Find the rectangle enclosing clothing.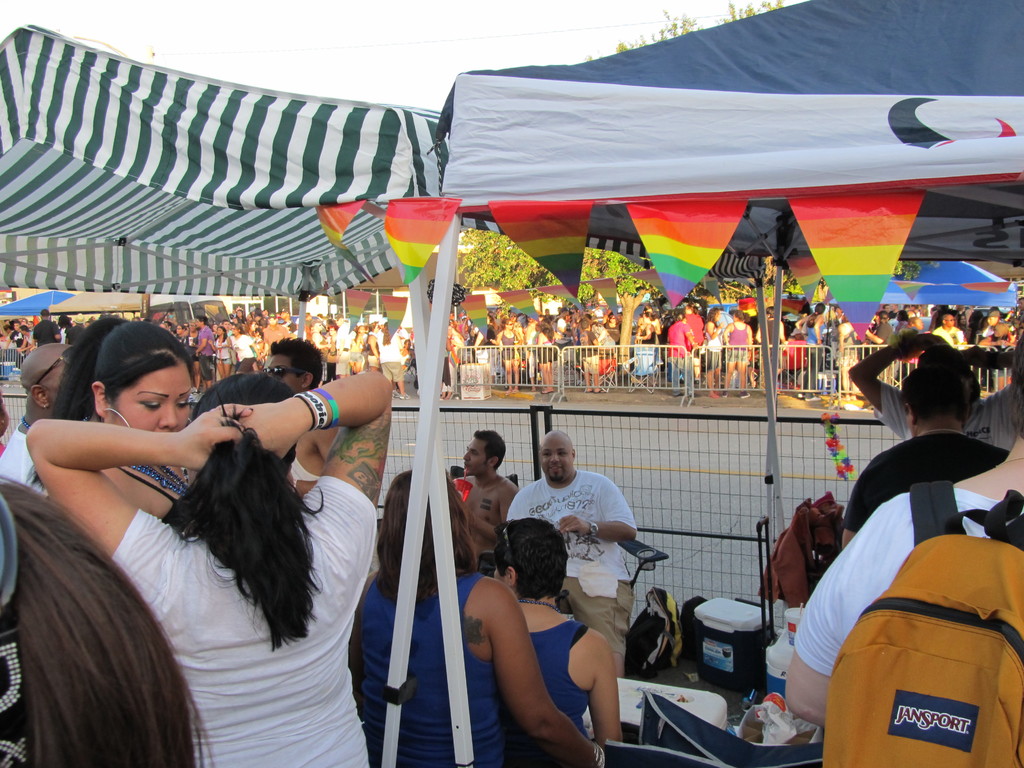
bbox=(31, 318, 58, 347).
